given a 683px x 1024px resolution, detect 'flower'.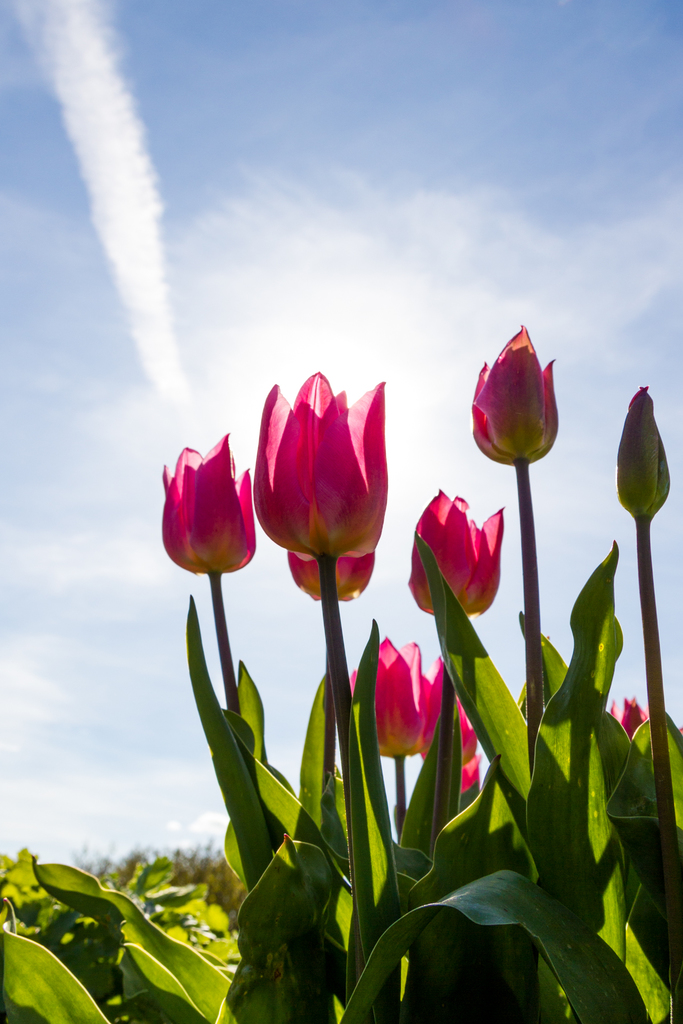
(605, 698, 661, 741).
